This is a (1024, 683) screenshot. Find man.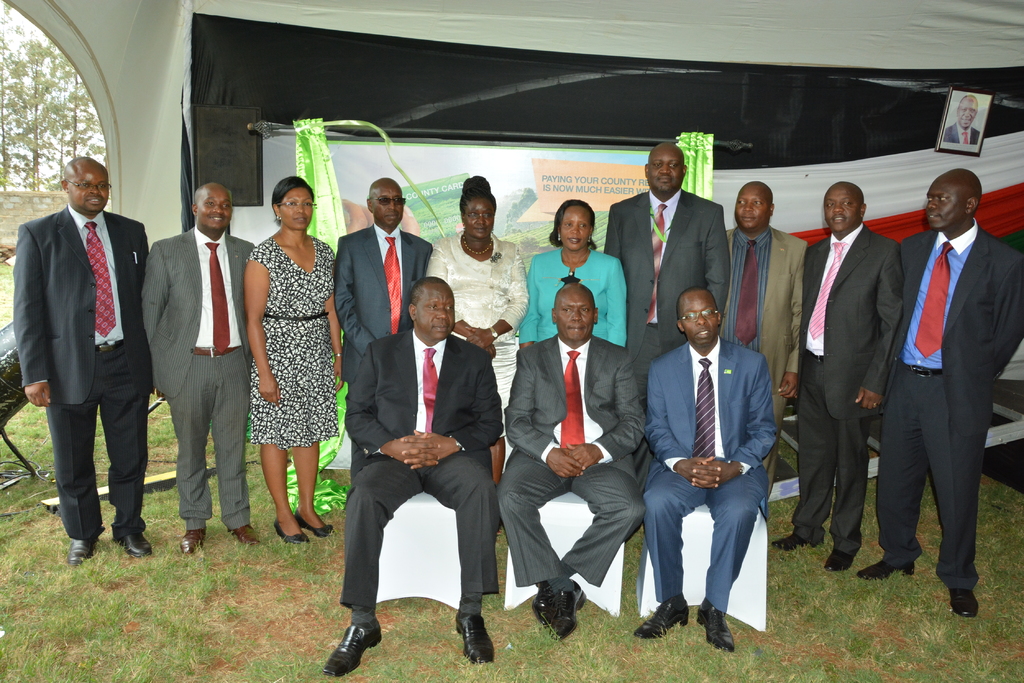
Bounding box: bbox=(324, 276, 502, 677).
